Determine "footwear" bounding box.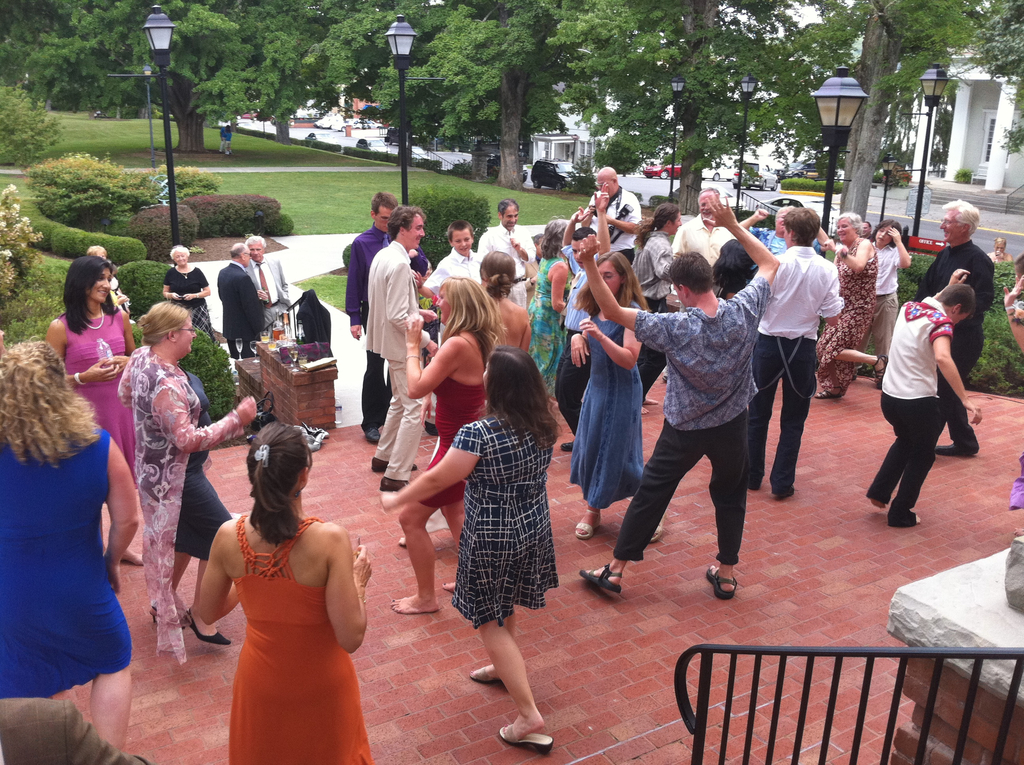
Determined: left=427, top=412, right=437, bottom=437.
